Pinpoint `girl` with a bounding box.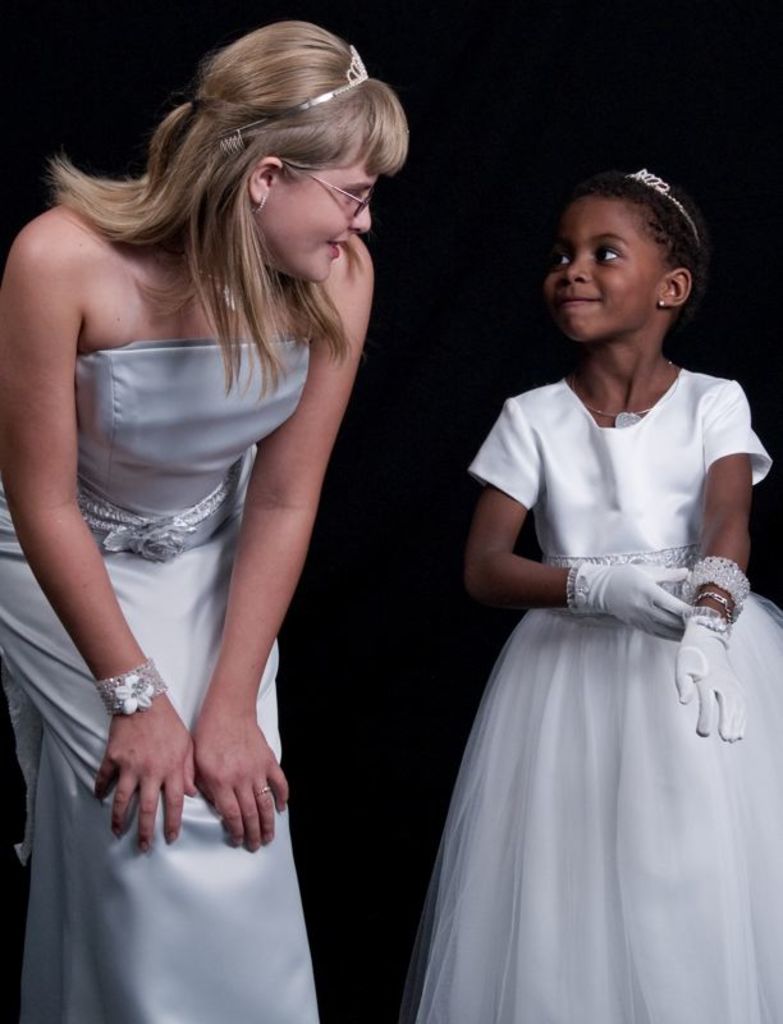
crop(0, 20, 411, 1023).
